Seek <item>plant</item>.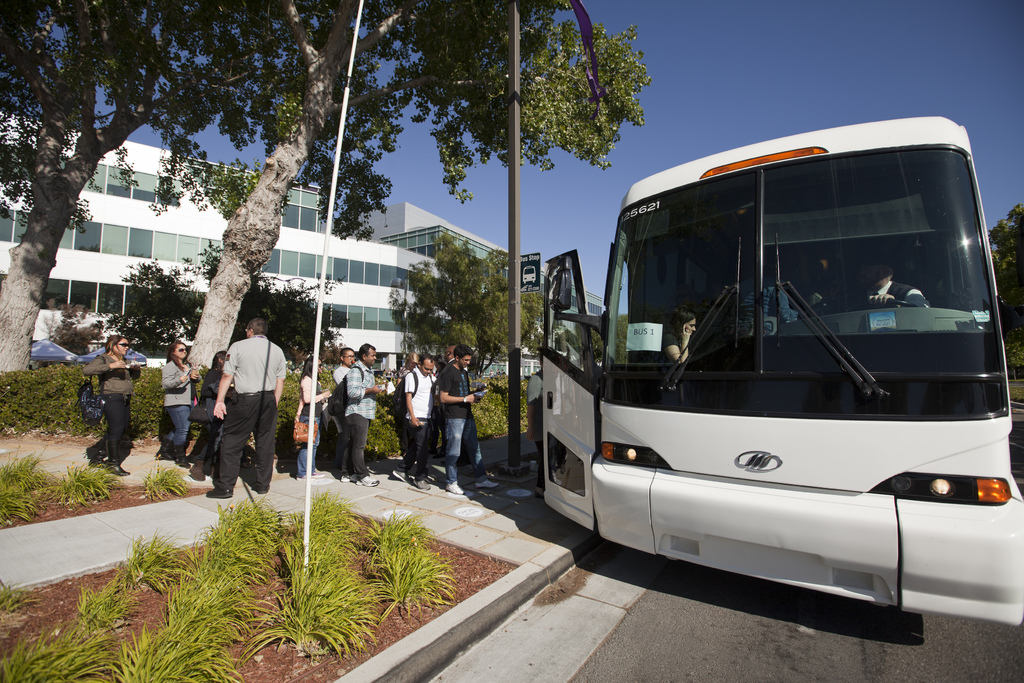
(0,444,65,527).
